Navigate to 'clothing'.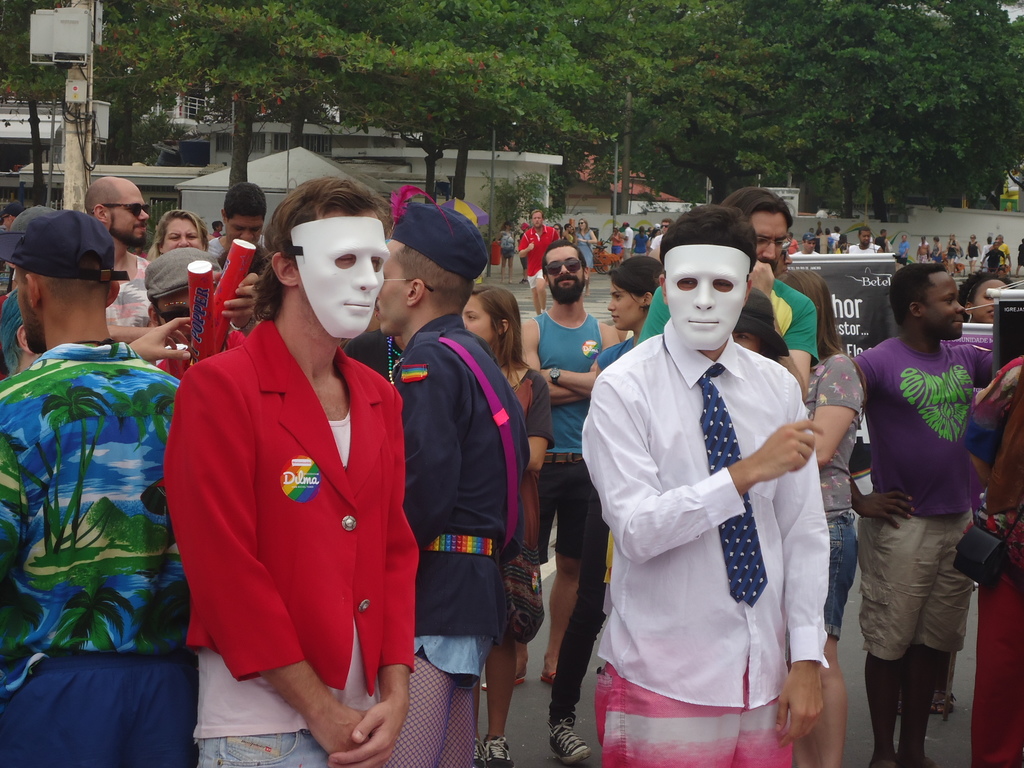
Navigation target: left=788, top=238, right=797, bottom=255.
